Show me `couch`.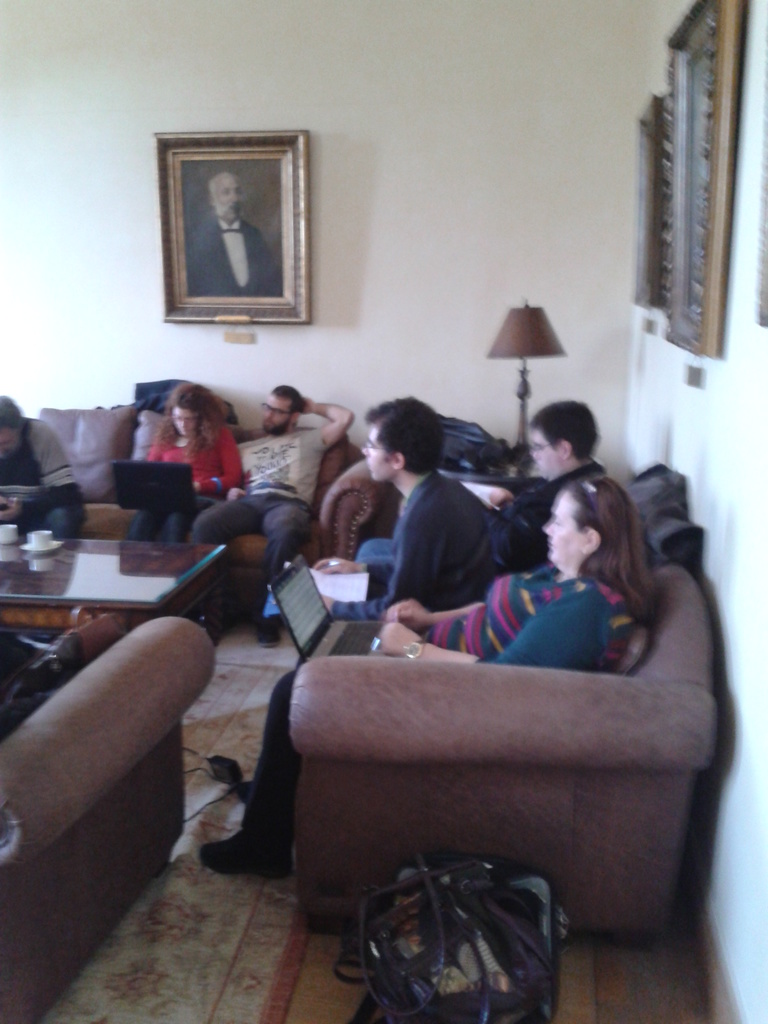
`couch` is here: left=22, top=396, right=386, bottom=606.
